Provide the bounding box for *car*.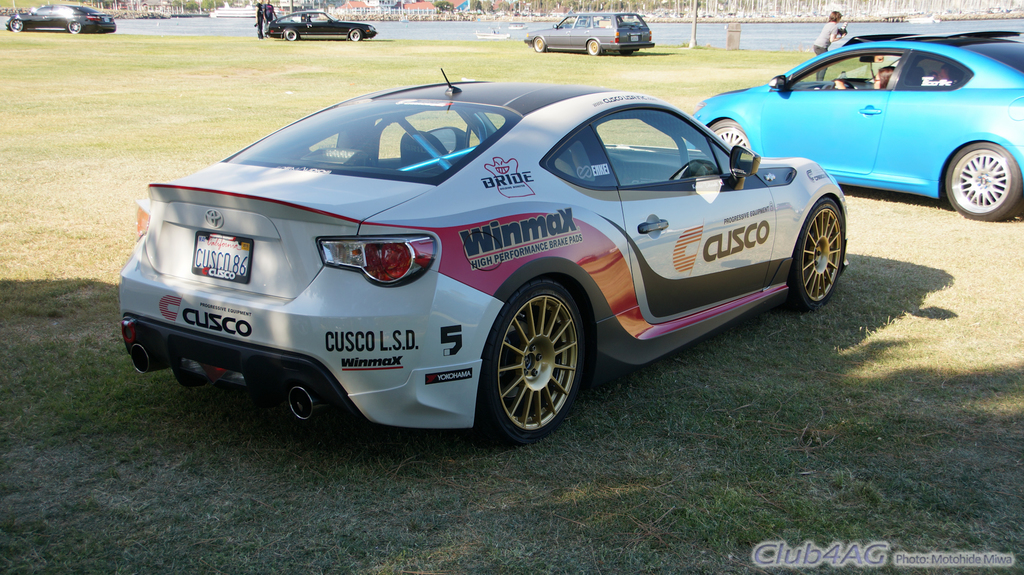
x1=3 y1=0 x2=115 y2=37.
